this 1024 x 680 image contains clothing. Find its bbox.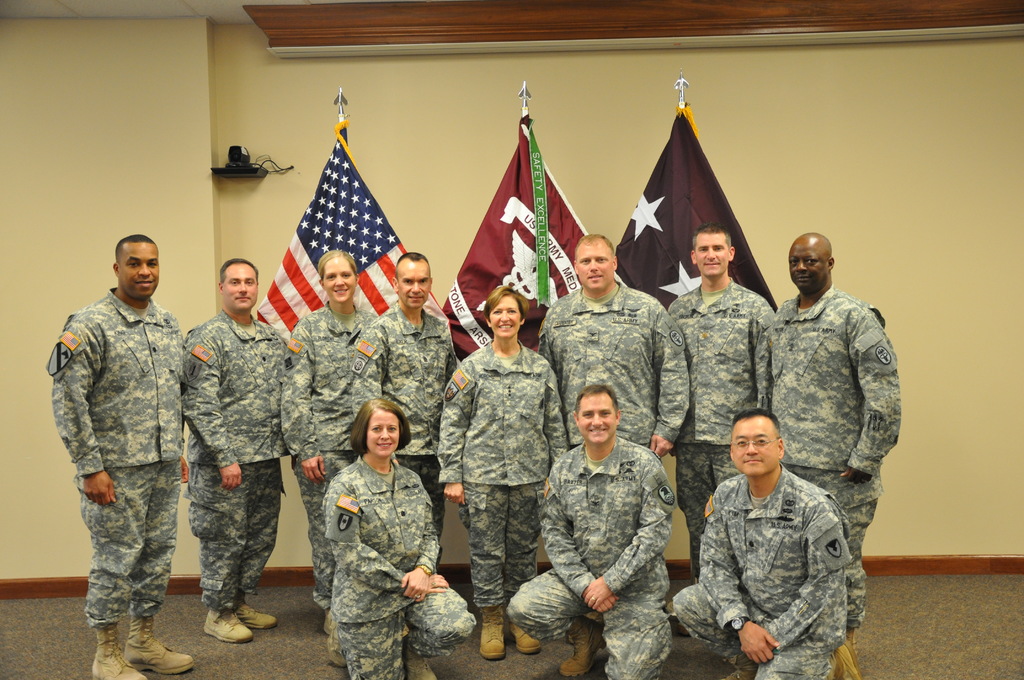
{"left": 323, "top": 452, "right": 477, "bottom": 679}.
